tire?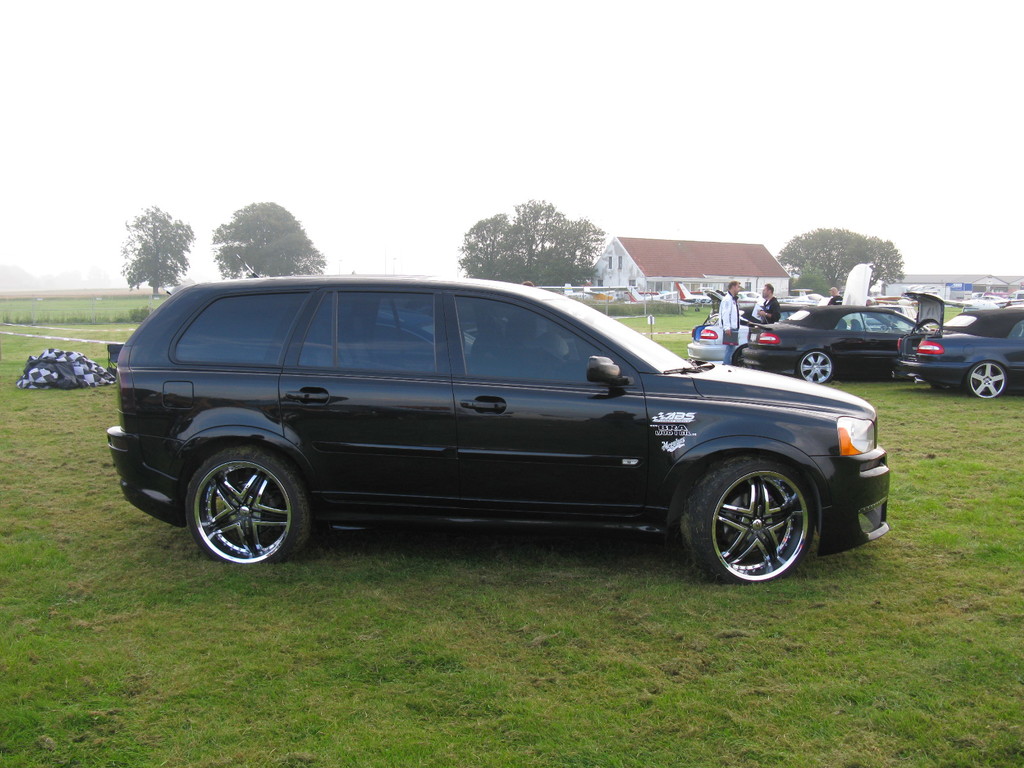
rect(678, 456, 815, 580)
